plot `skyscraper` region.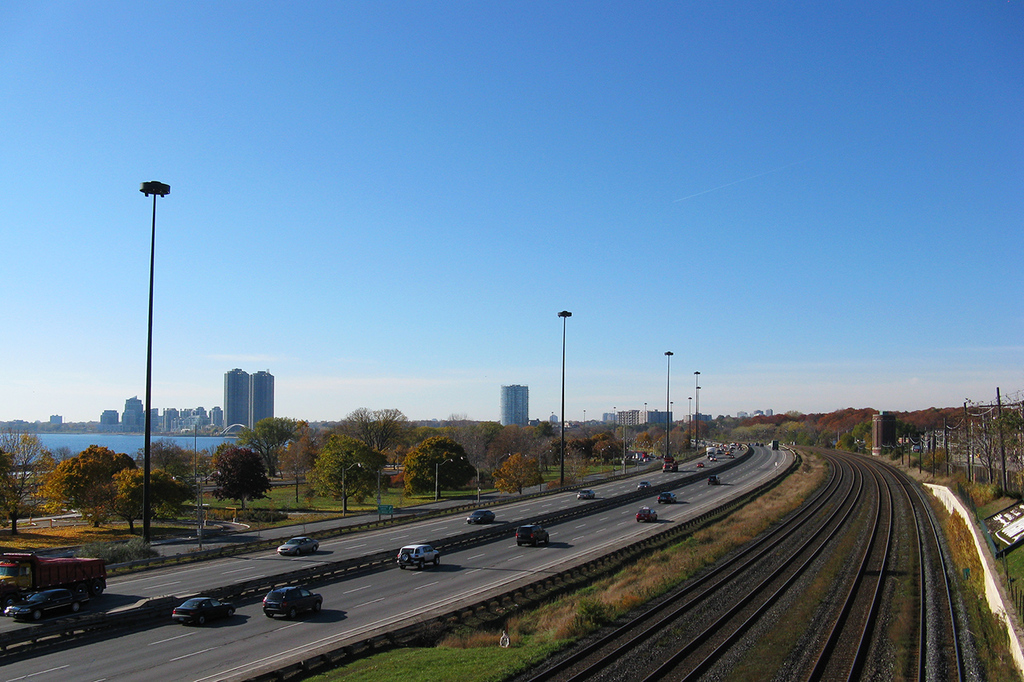
Plotted at <box>223,369,250,435</box>.
